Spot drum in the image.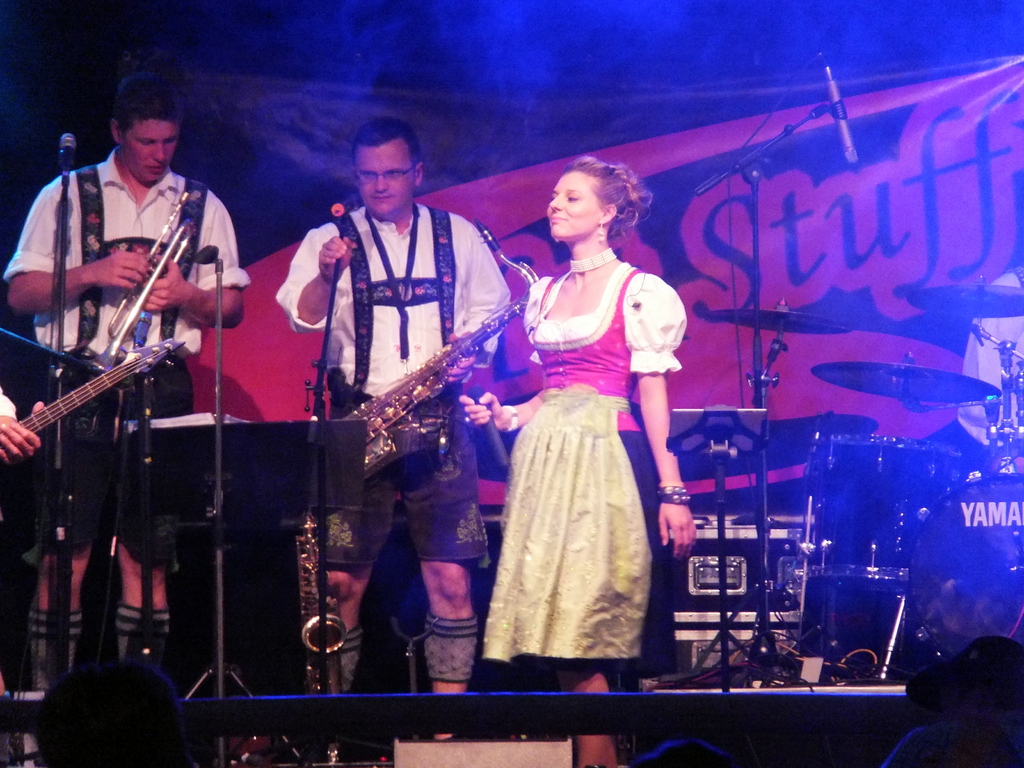
drum found at bbox(808, 430, 959, 586).
